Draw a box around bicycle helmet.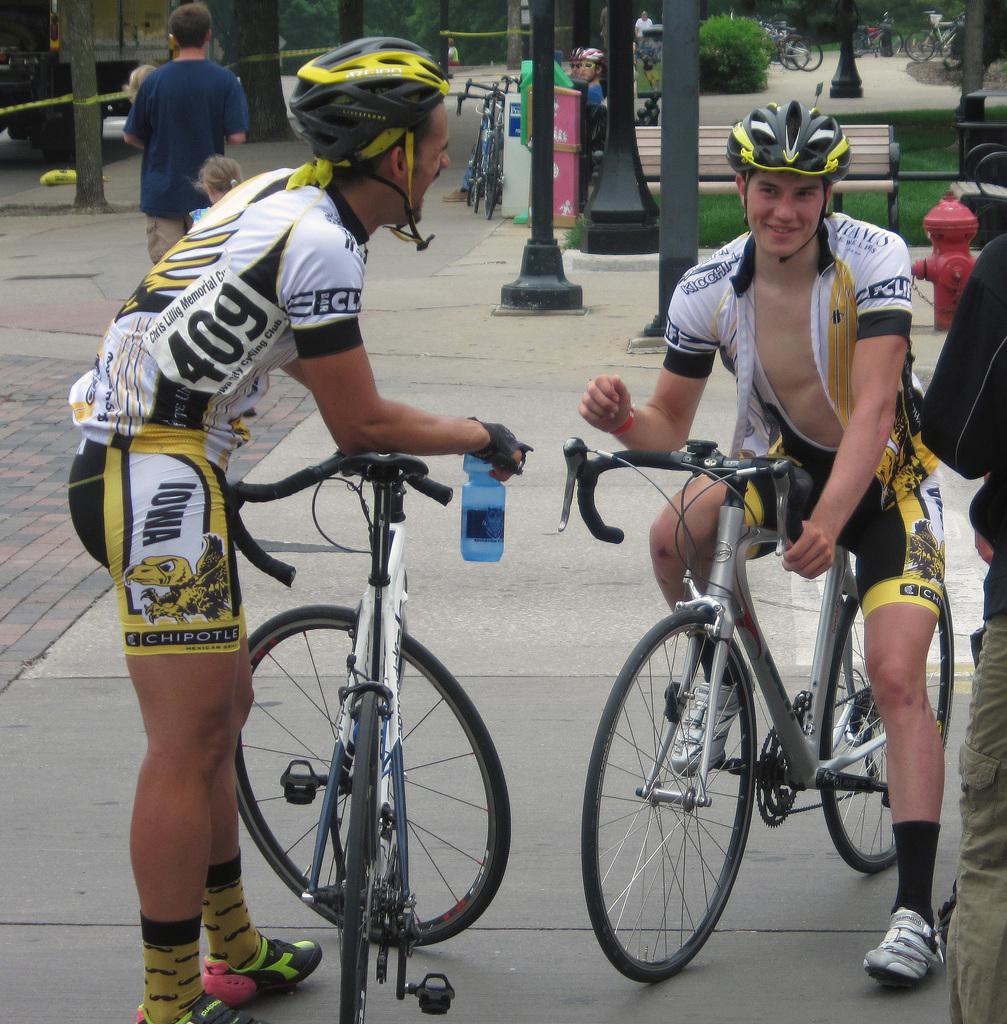
x1=567 y1=40 x2=579 y2=57.
